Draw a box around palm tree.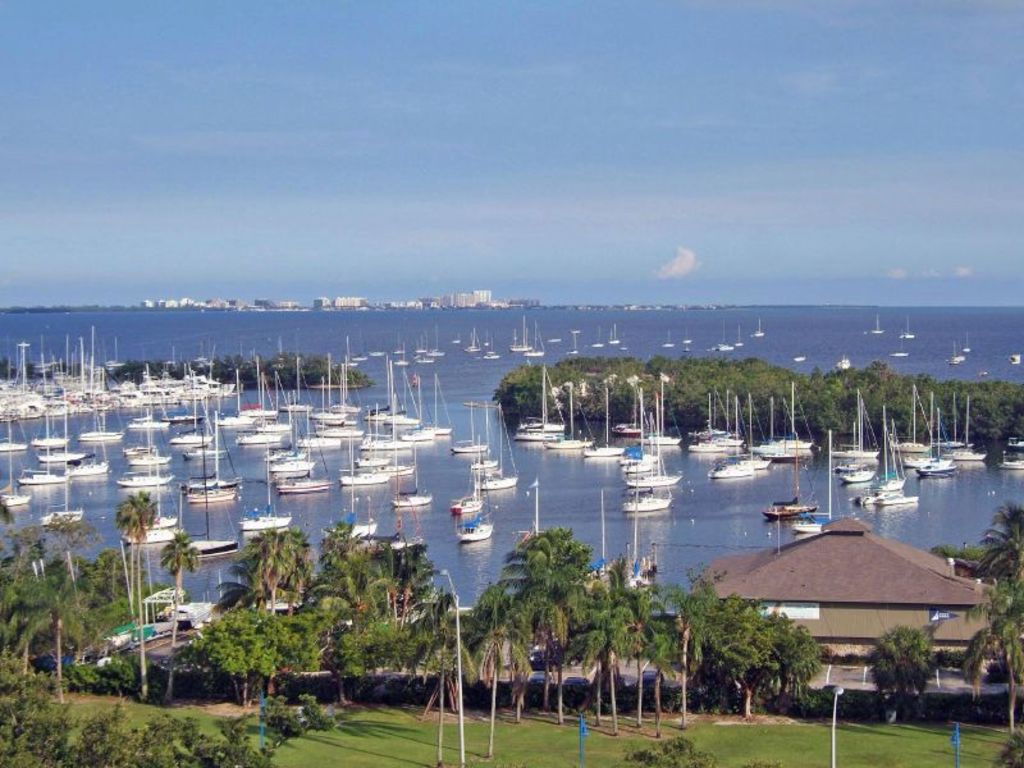
BBox(490, 538, 581, 636).
